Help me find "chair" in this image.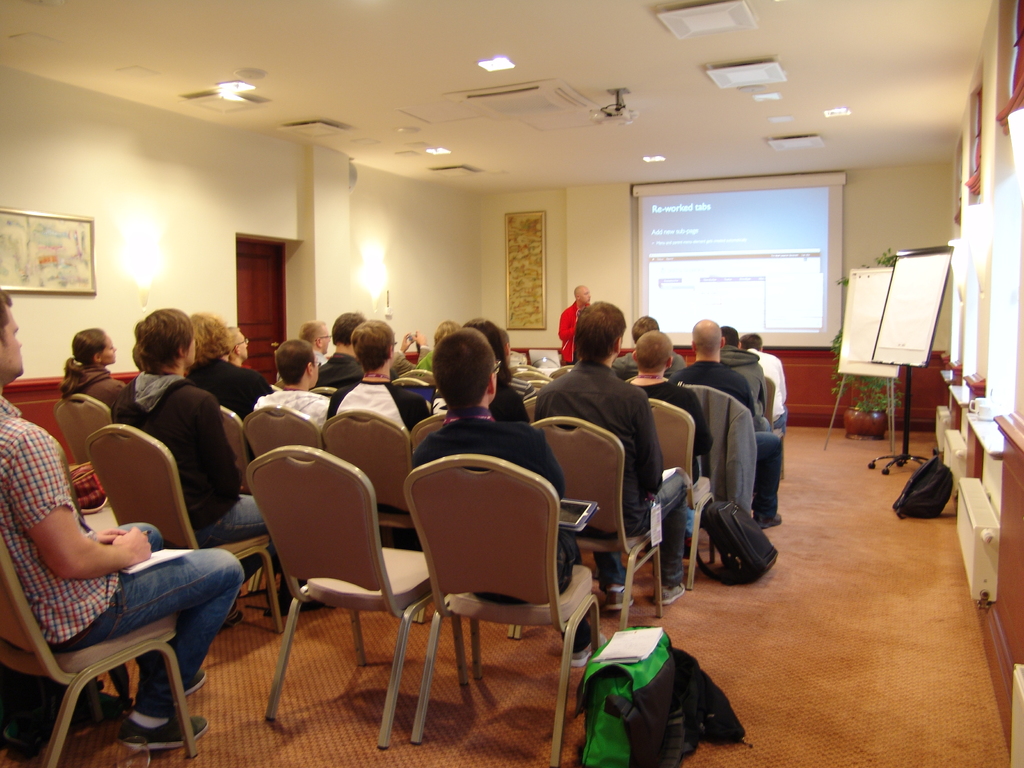
Found it: [80, 503, 120, 533].
